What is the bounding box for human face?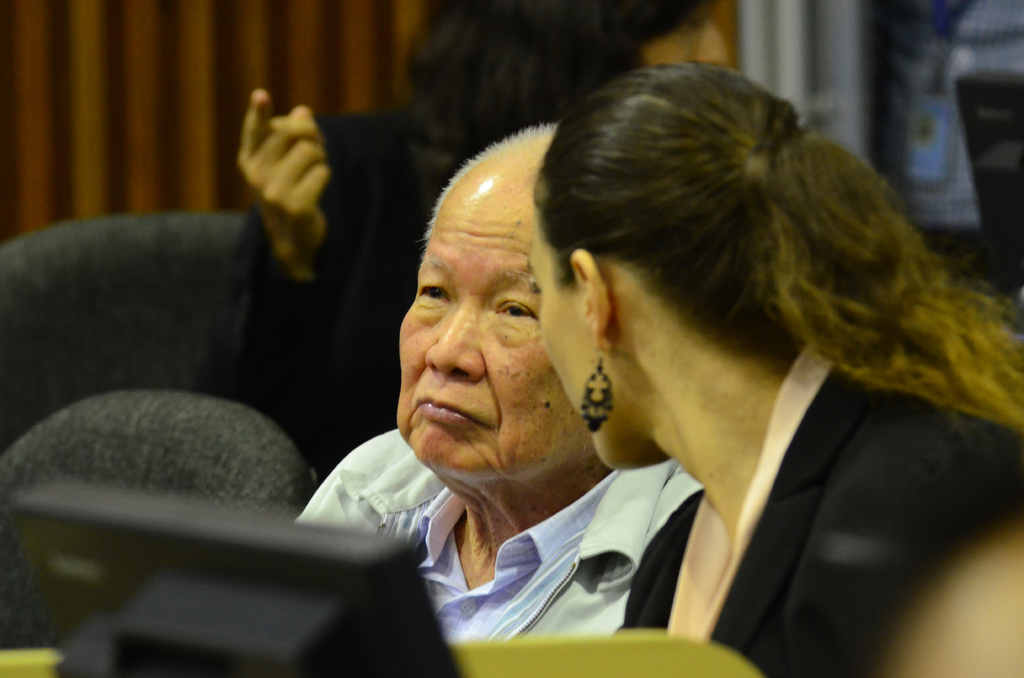
Rect(395, 172, 598, 487).
